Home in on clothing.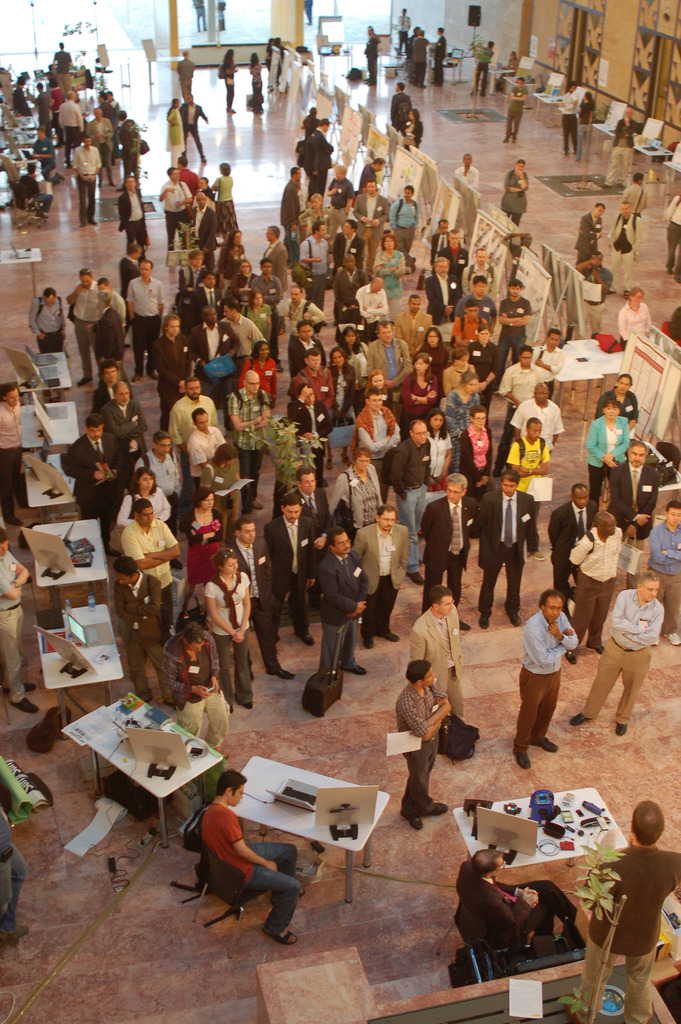
Homed in at 331 465 386 527.
